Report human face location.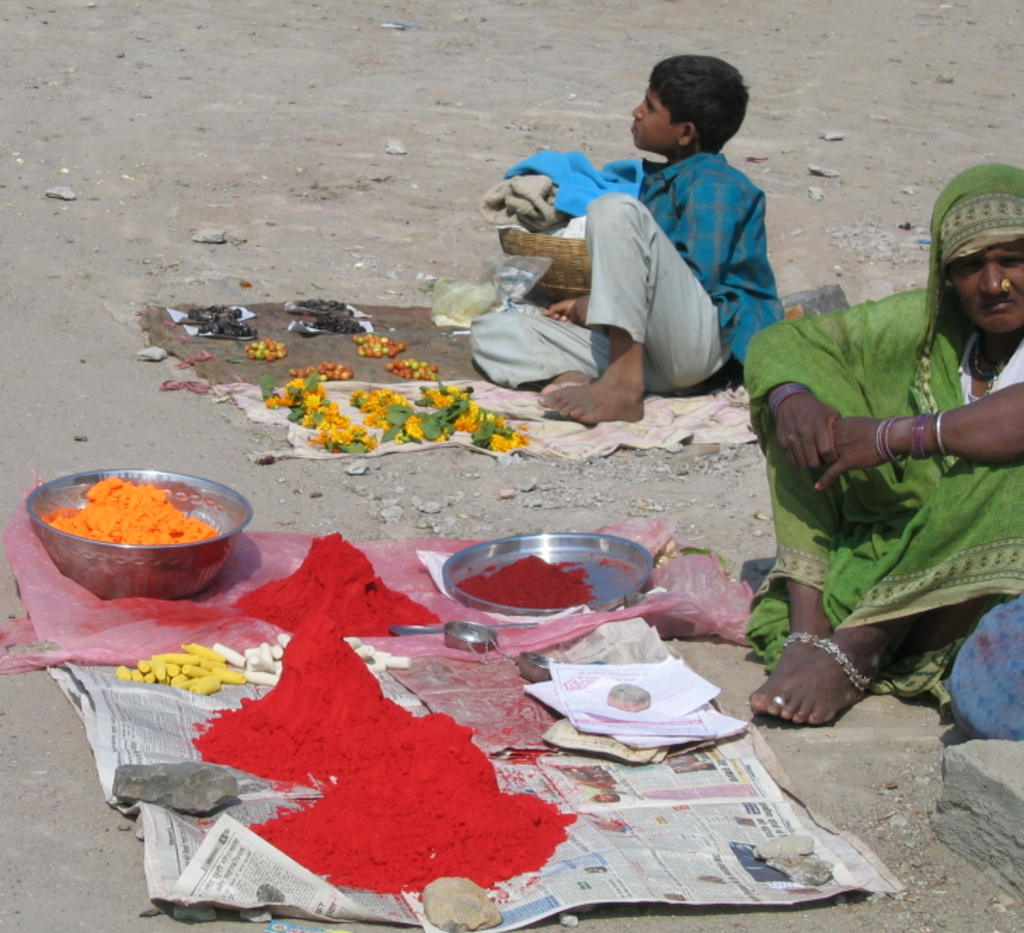
Report: (947, 241, 1023, 341).
